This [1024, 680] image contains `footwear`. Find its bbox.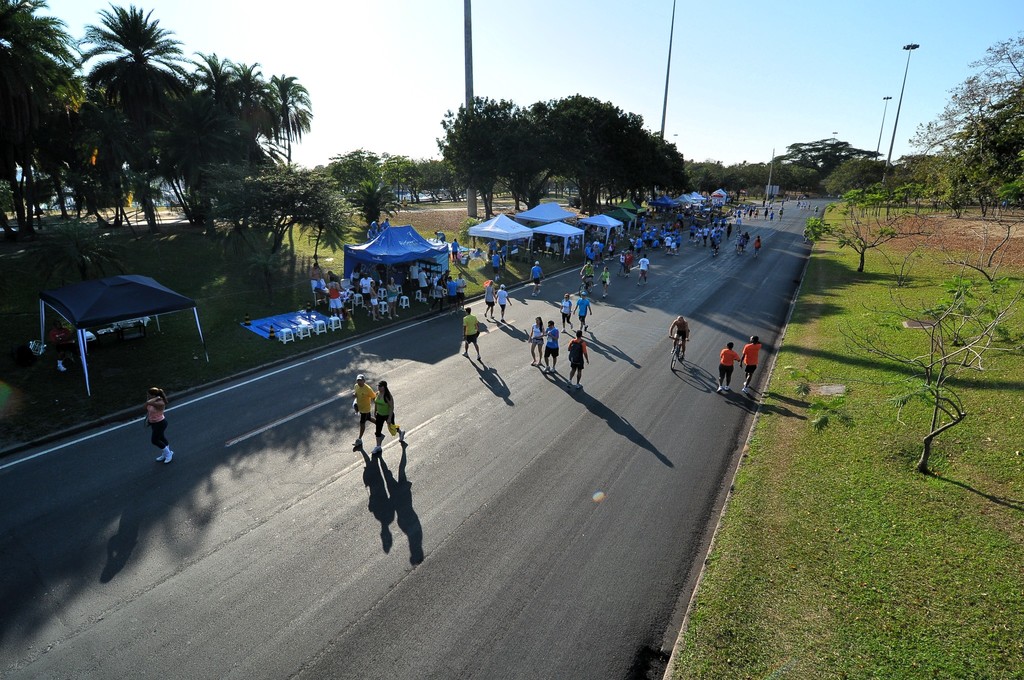
Rect(155, 448, 165, 459).
